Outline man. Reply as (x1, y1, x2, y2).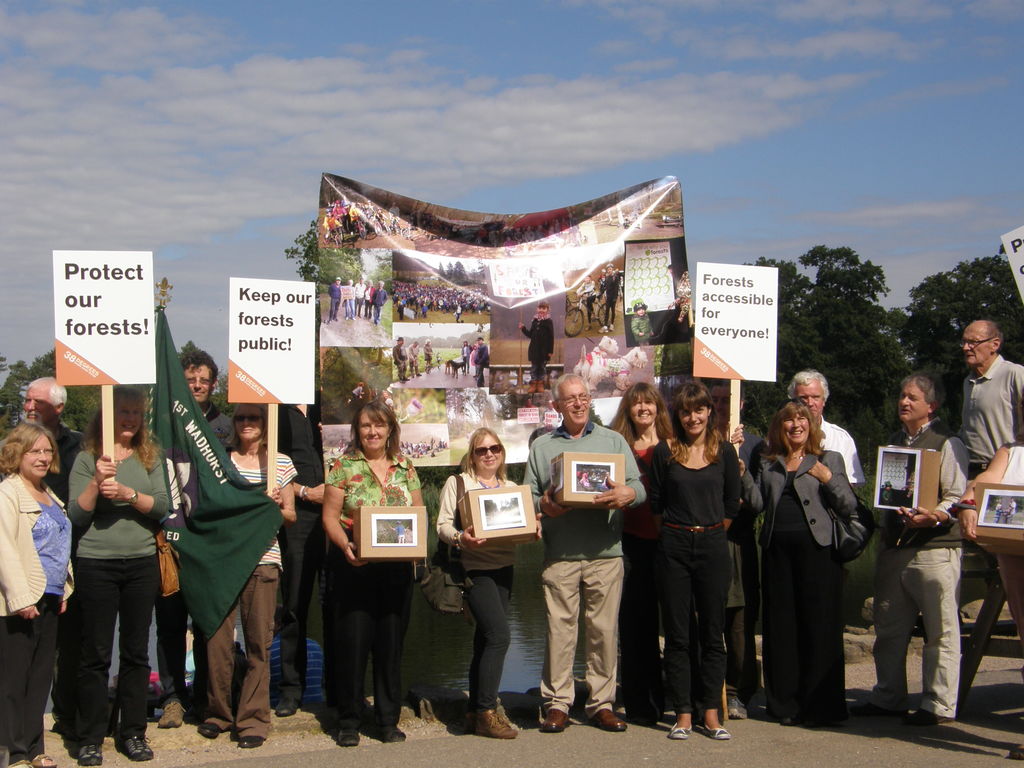
(475, 338, 489, 387).
